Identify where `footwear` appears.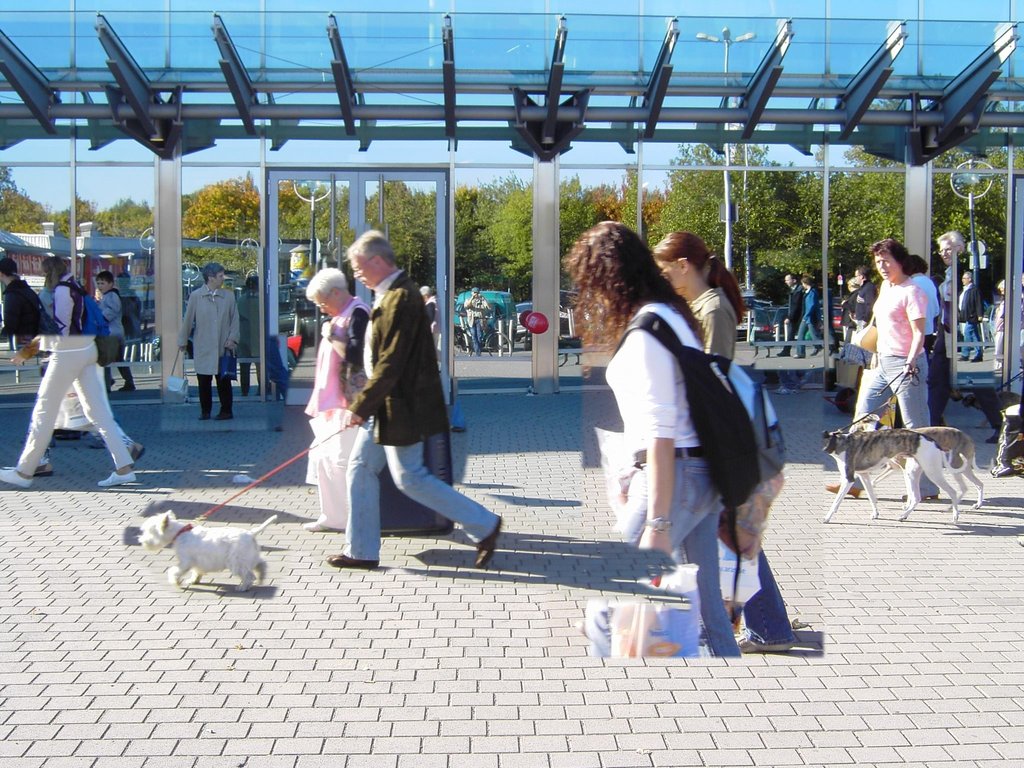
Appears at bbox=(40, 461, 53, 474).
